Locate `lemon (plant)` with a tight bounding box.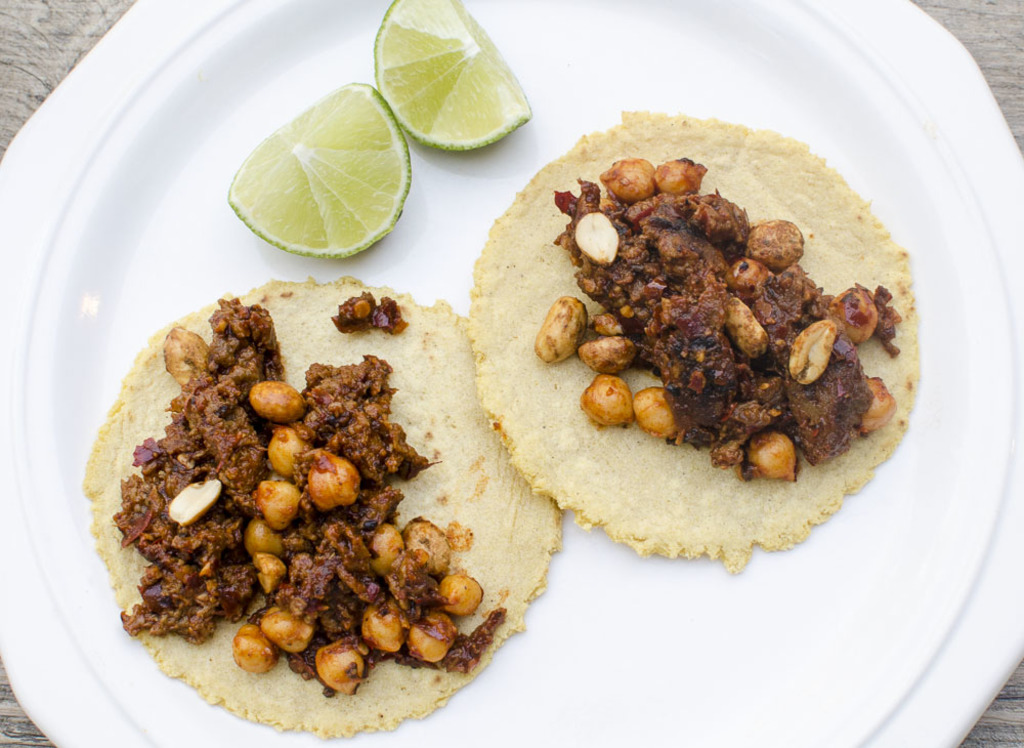
crop(228, 83, 417, 256).
